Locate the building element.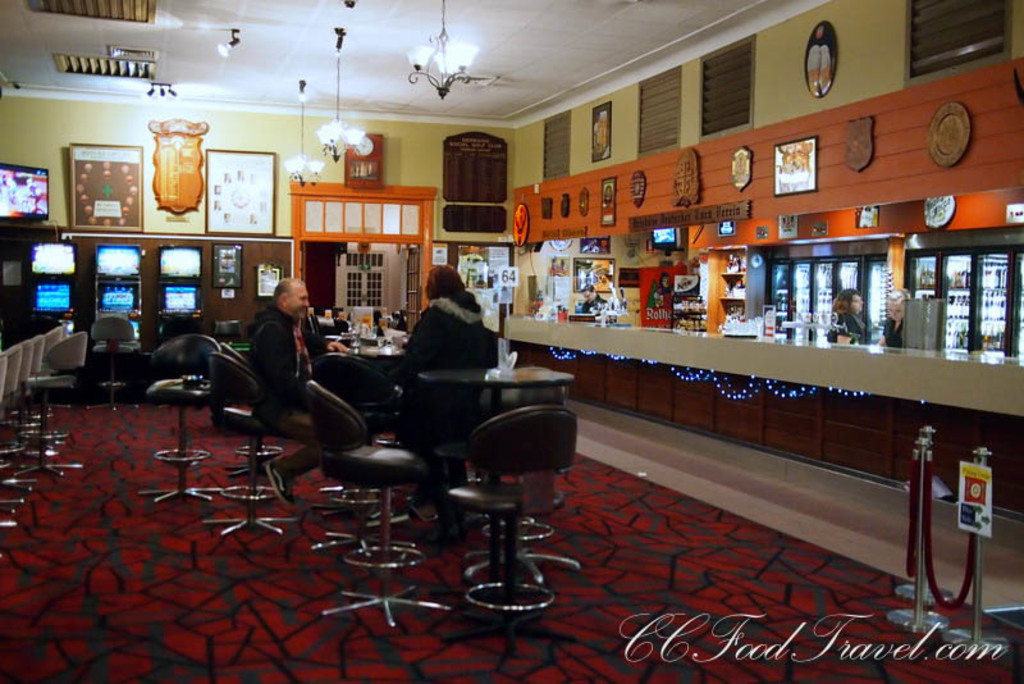
Element bbox: detection(0, 0, 1023, 683).
